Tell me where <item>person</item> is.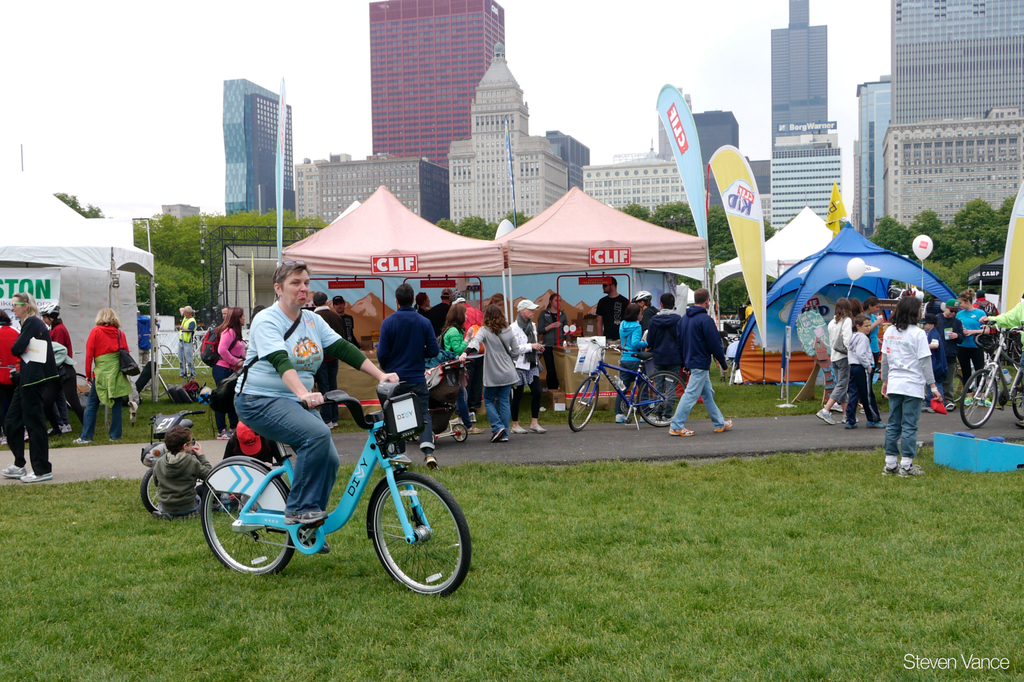
<item>person</item> is at 231/257/402/555.
